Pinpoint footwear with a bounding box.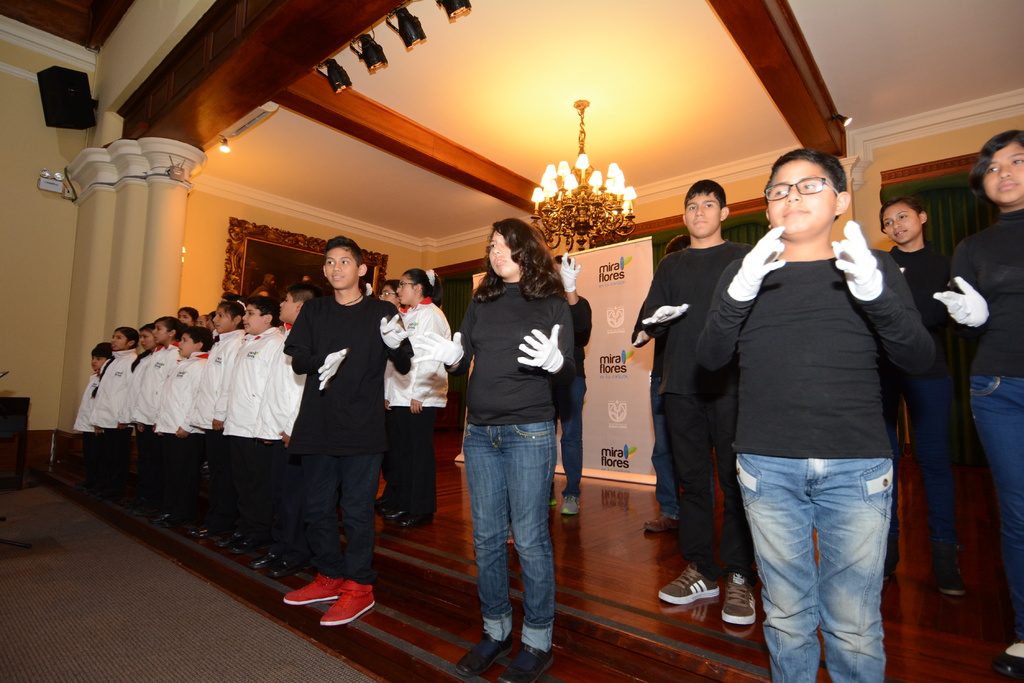
(175,518,196,532).
